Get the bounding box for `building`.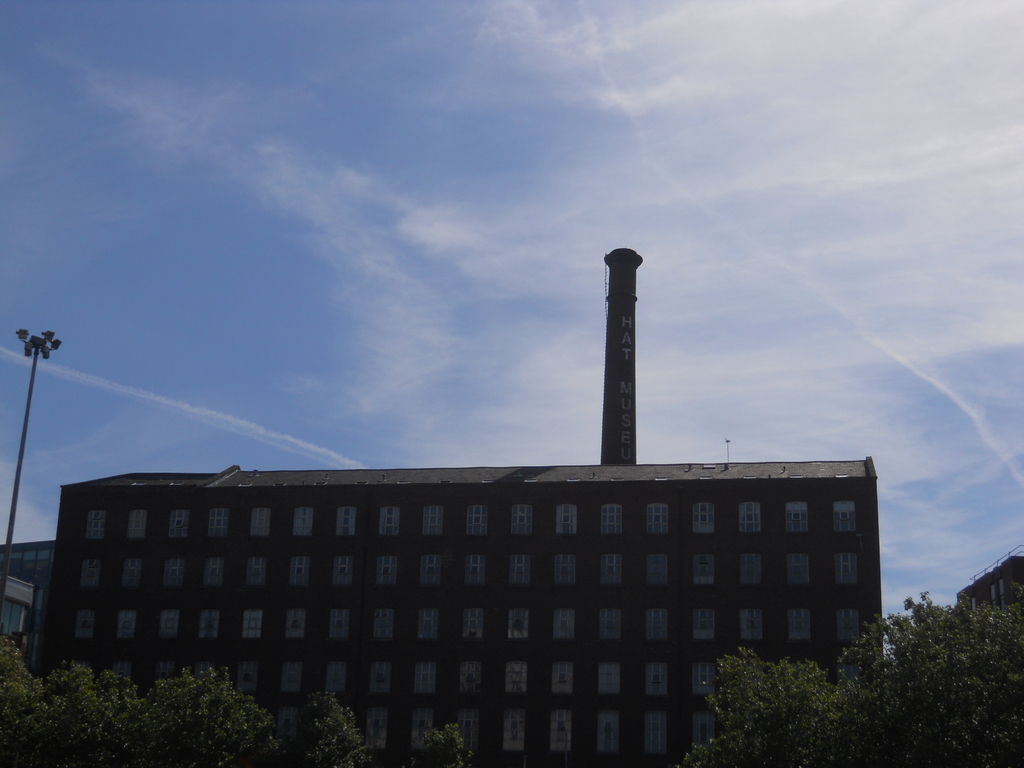
box=[0, 538, 58, 645].
